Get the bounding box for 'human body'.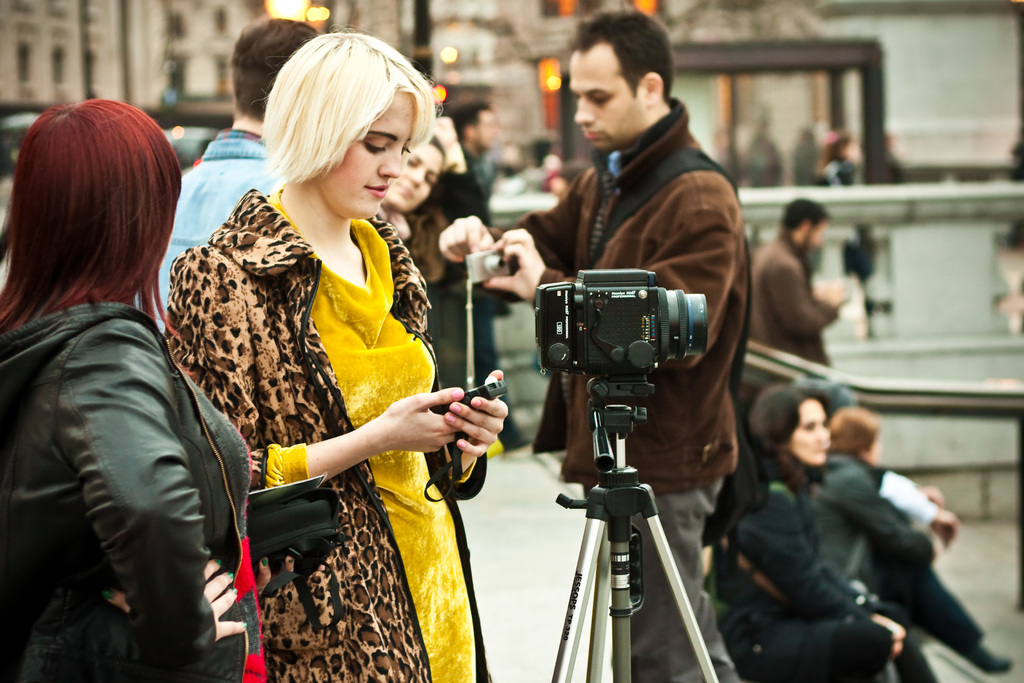
0,298,271,682.
